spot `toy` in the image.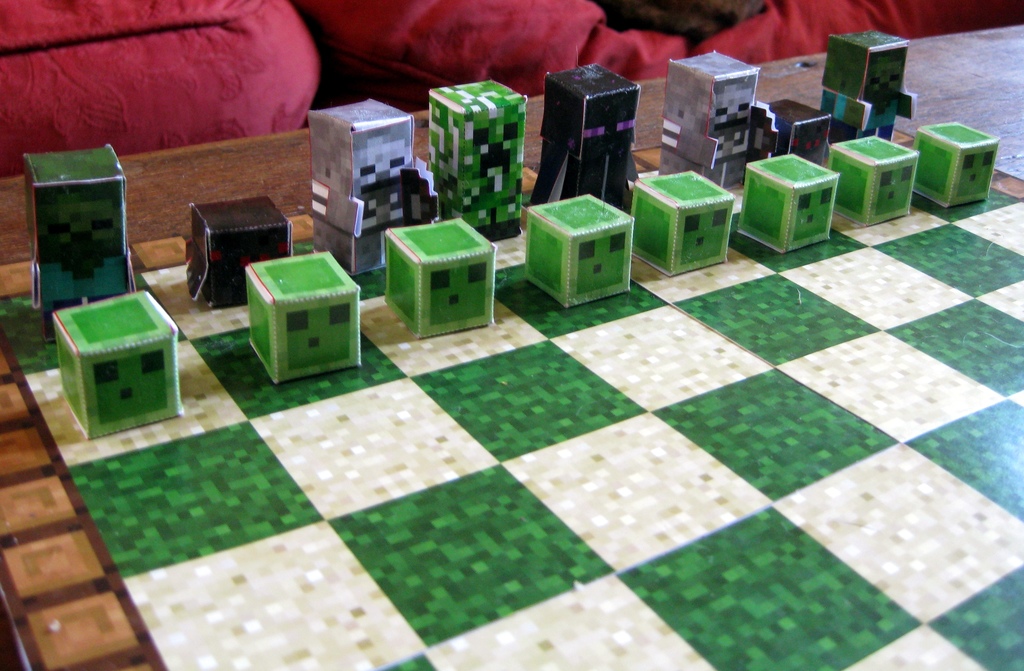
`toy` found at <bbox>627, 168, 729, 280</bbox>.
